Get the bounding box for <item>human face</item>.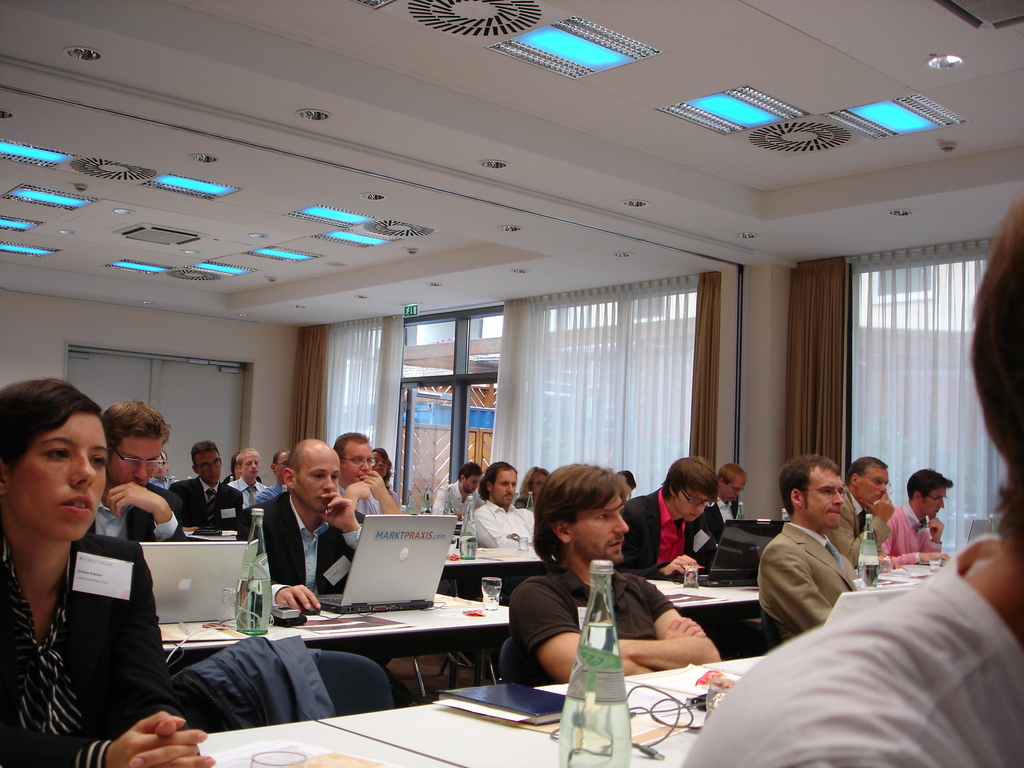
239:452:256:480.
